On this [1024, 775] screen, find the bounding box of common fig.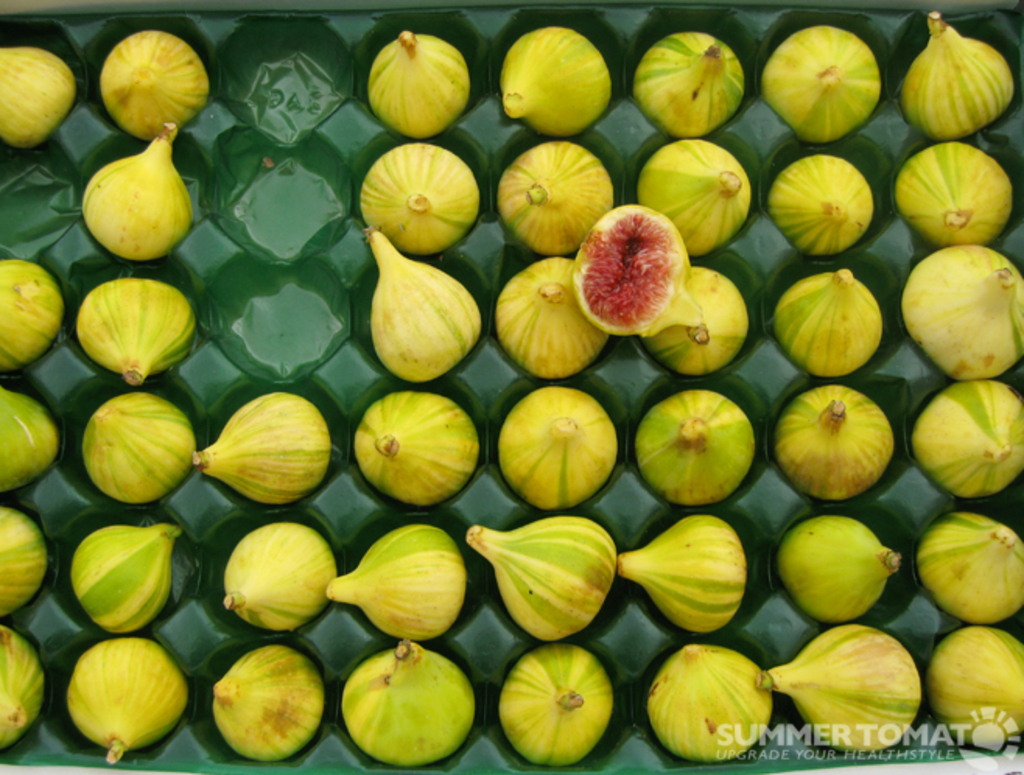
Bounding box: {"x1": 493, "y1": 384, "x2": 622, "y2": 510}.
